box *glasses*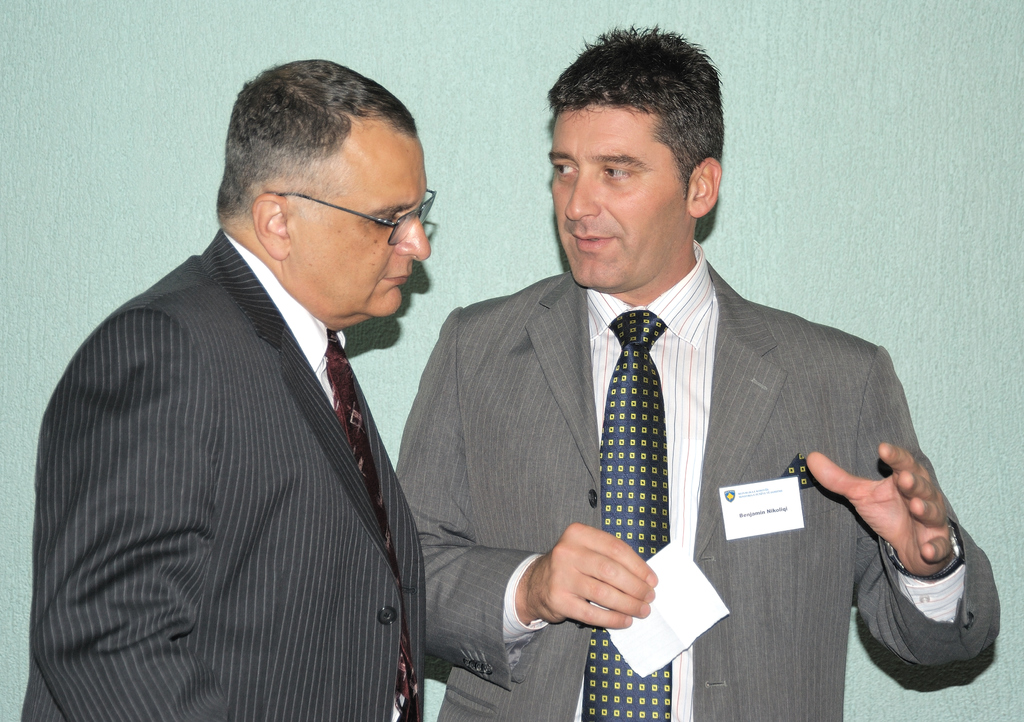
{"left": 234, "top": 174, "right": 444, "bottom": 248}
